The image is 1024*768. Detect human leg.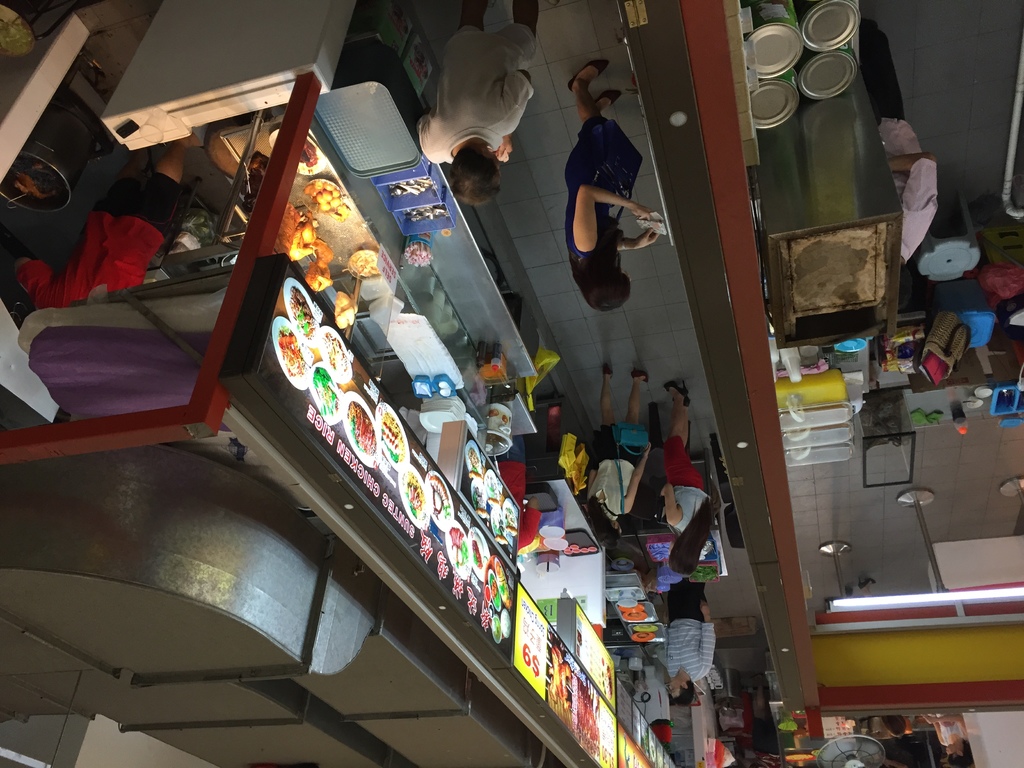
Detection: BBox(603, 366, 612, 440).
